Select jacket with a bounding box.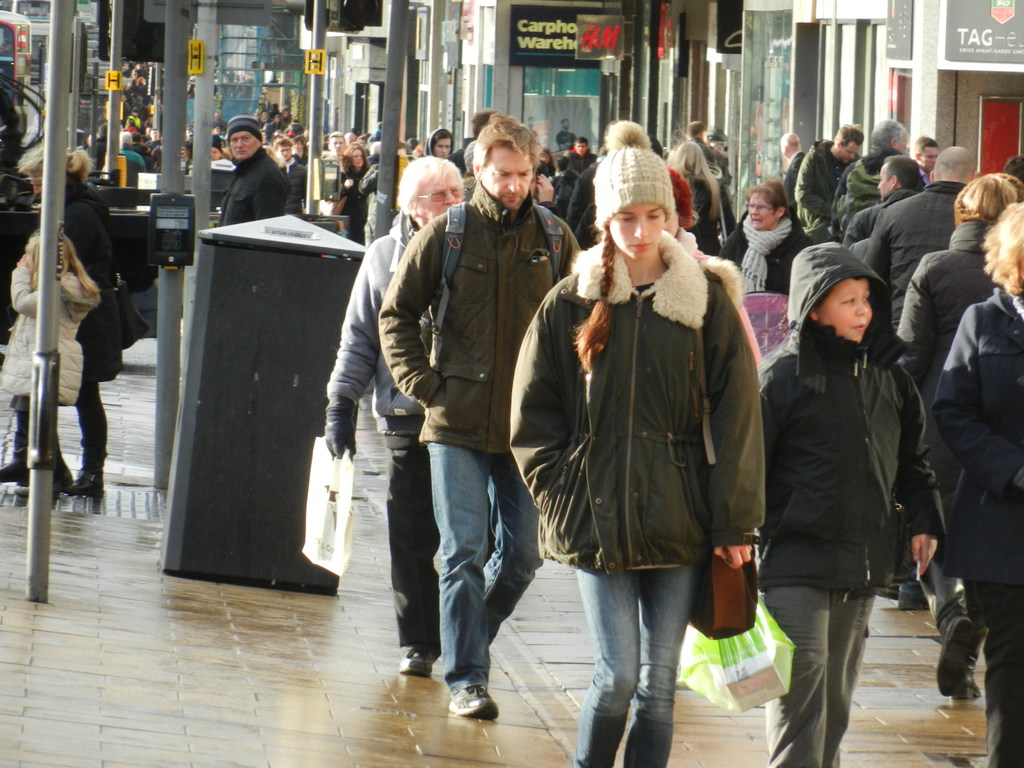
pyautogui.locateOnScreen(215, 148, 294, 226).
